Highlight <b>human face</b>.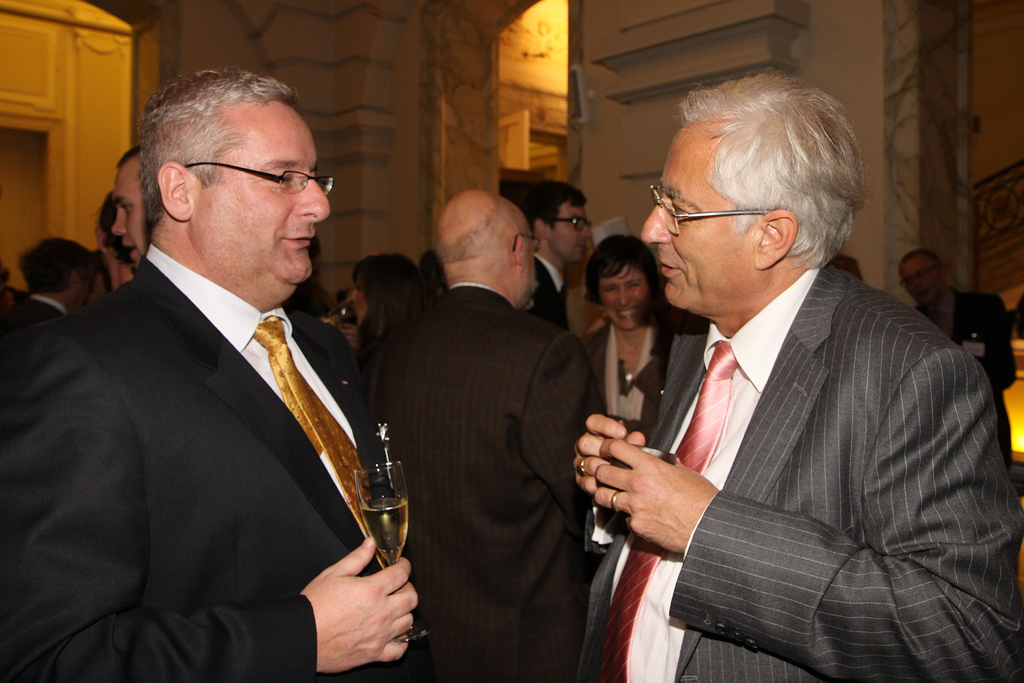
Highlighted region: [643,117,758,314].
